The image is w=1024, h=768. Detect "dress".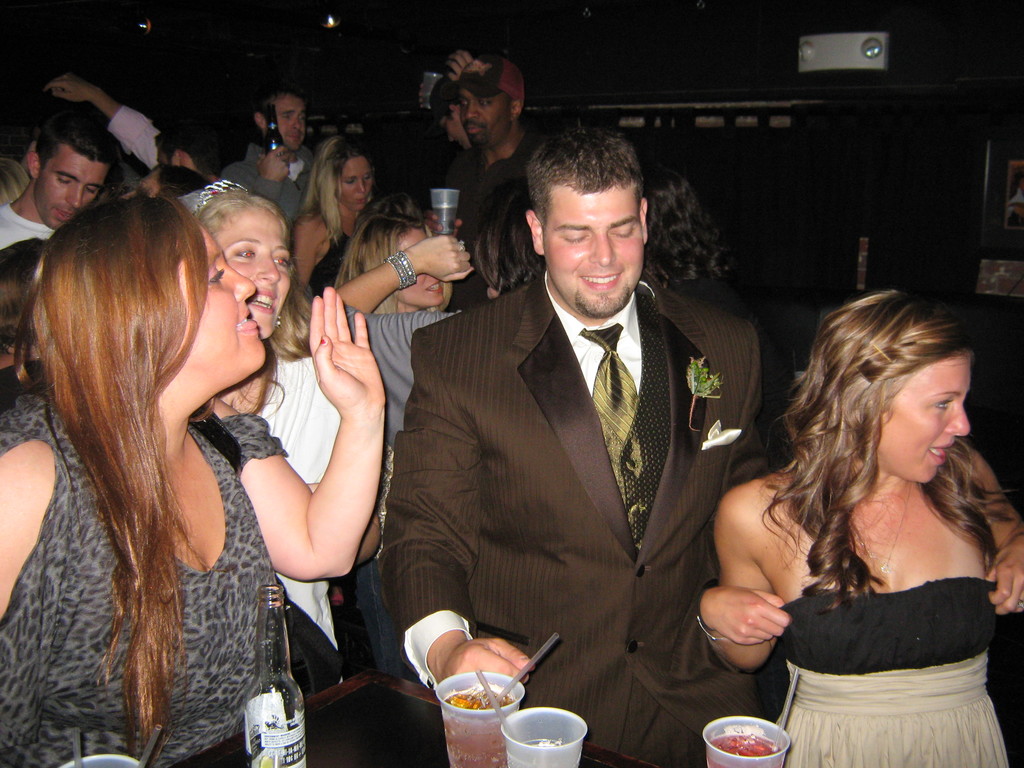
Detection: 769,577,1010,767.
